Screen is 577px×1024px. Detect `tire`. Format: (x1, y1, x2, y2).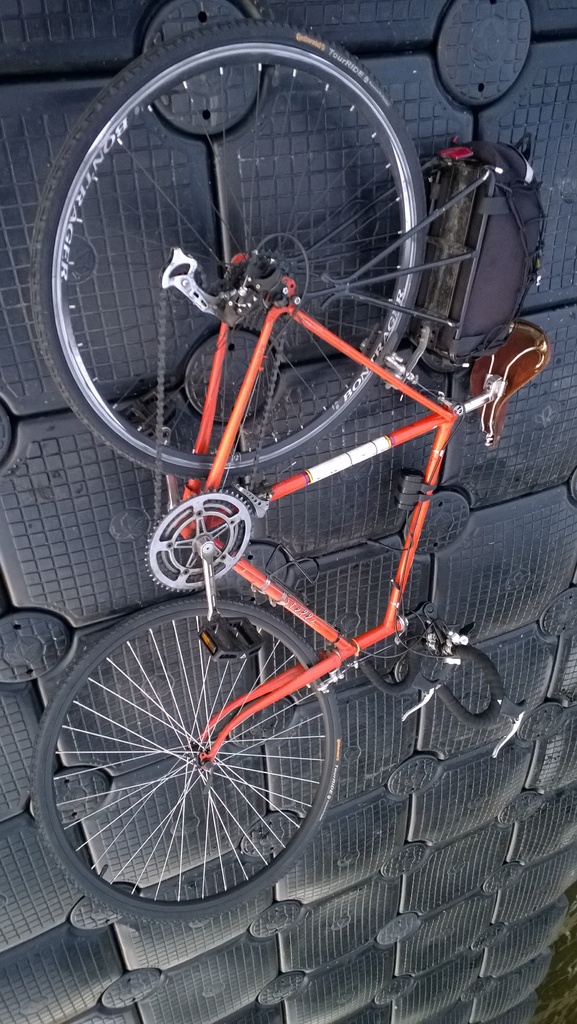
(28, 596, 341, 923).
